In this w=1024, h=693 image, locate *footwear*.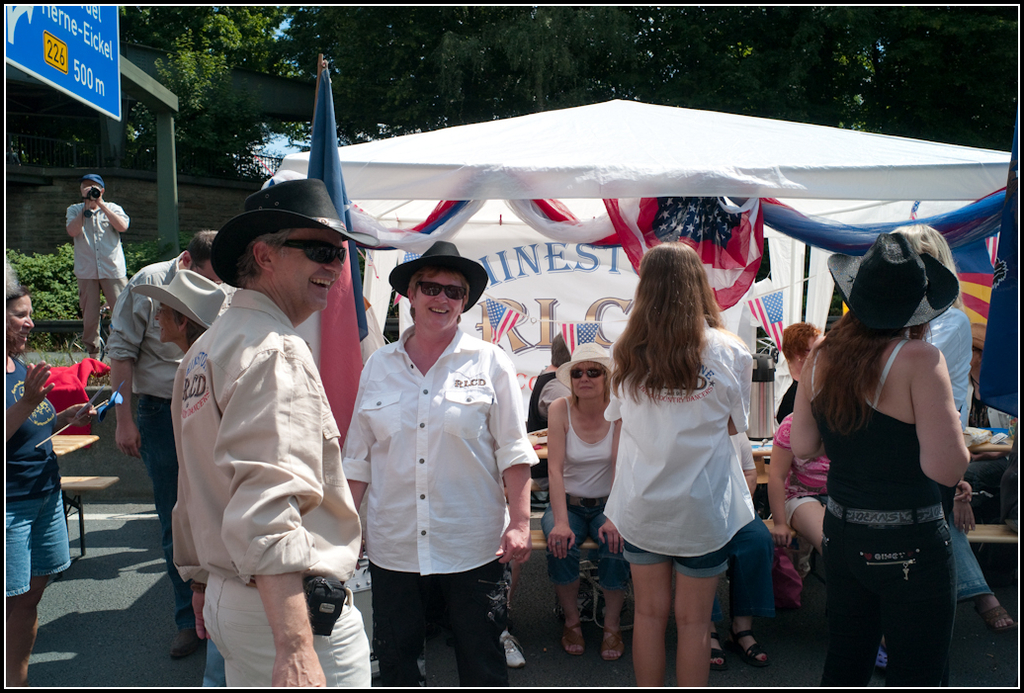
Bounding box: pyautogui.locateOnScreen(167, 620, 206, 660).
